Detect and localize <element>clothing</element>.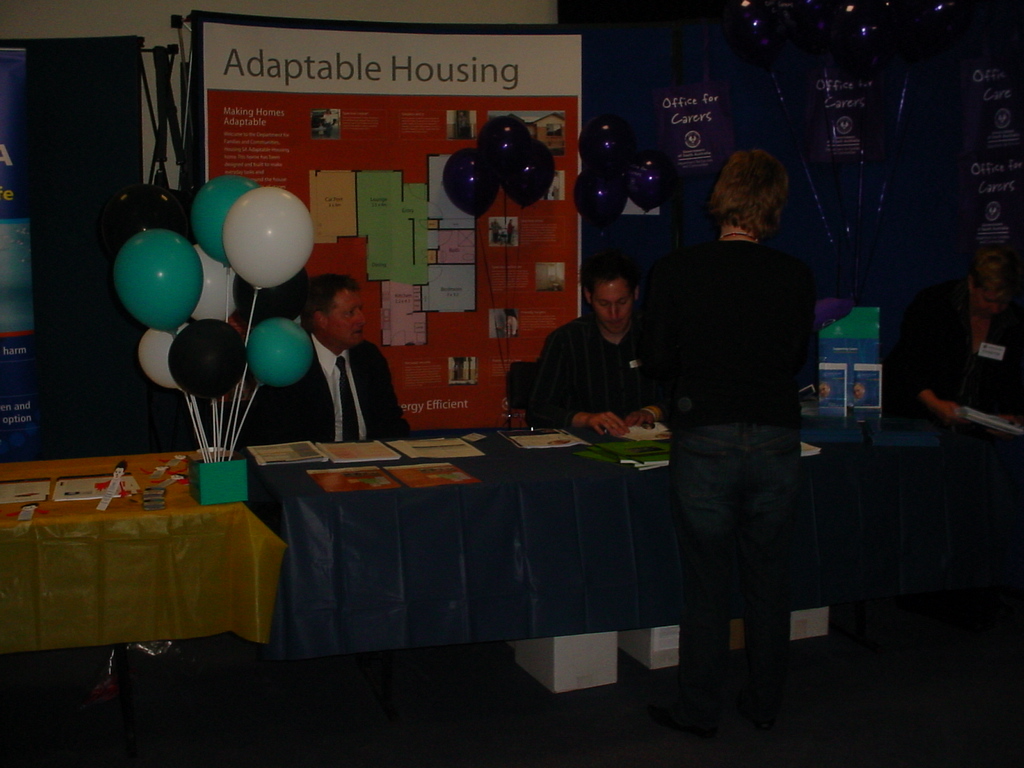
Localized at (x1=633, y1=140, x2=832, y2=734).
